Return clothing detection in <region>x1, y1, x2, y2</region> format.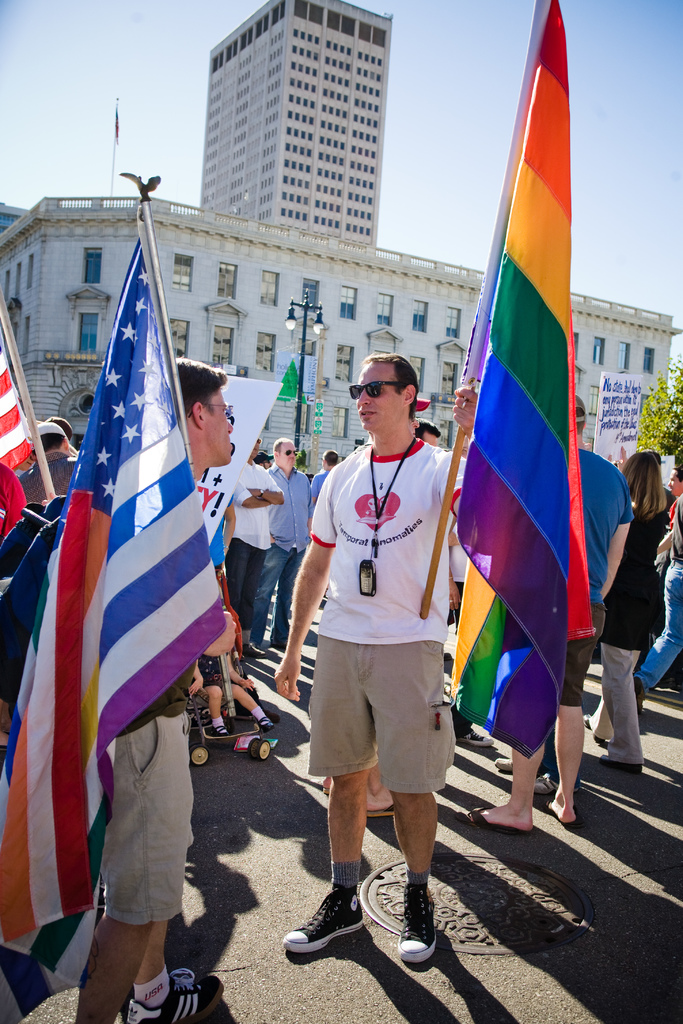
<region>0, 503, 72, 708</region>.
